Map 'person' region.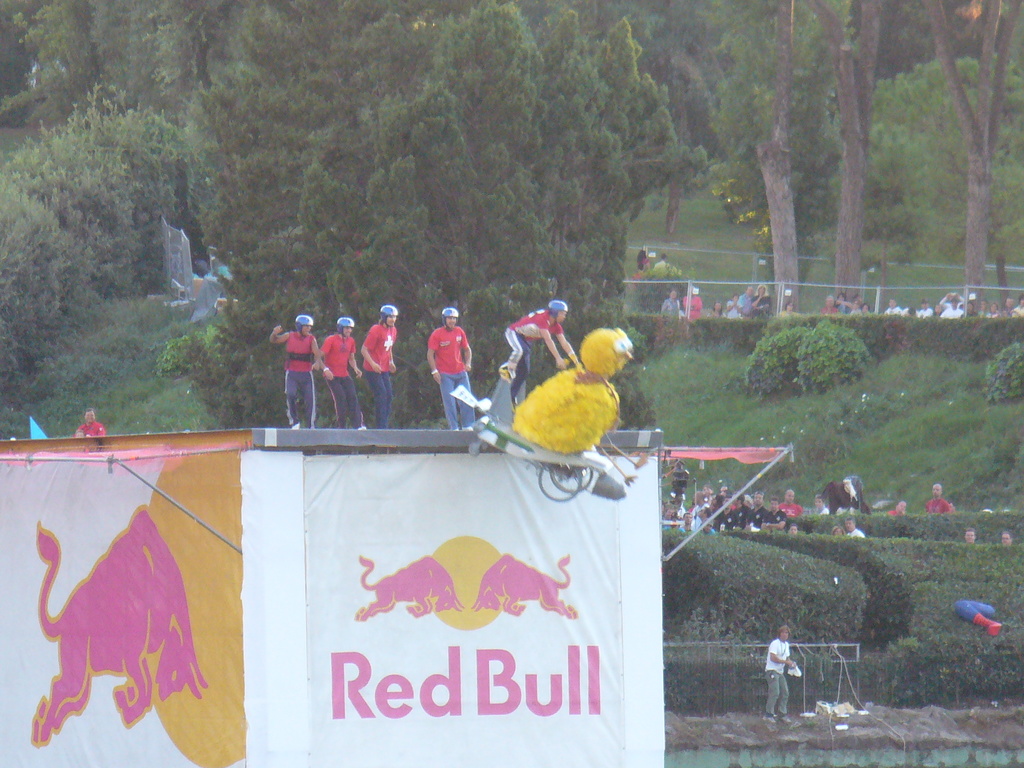
Mapped to select_region(655, 289, 676, 317).
